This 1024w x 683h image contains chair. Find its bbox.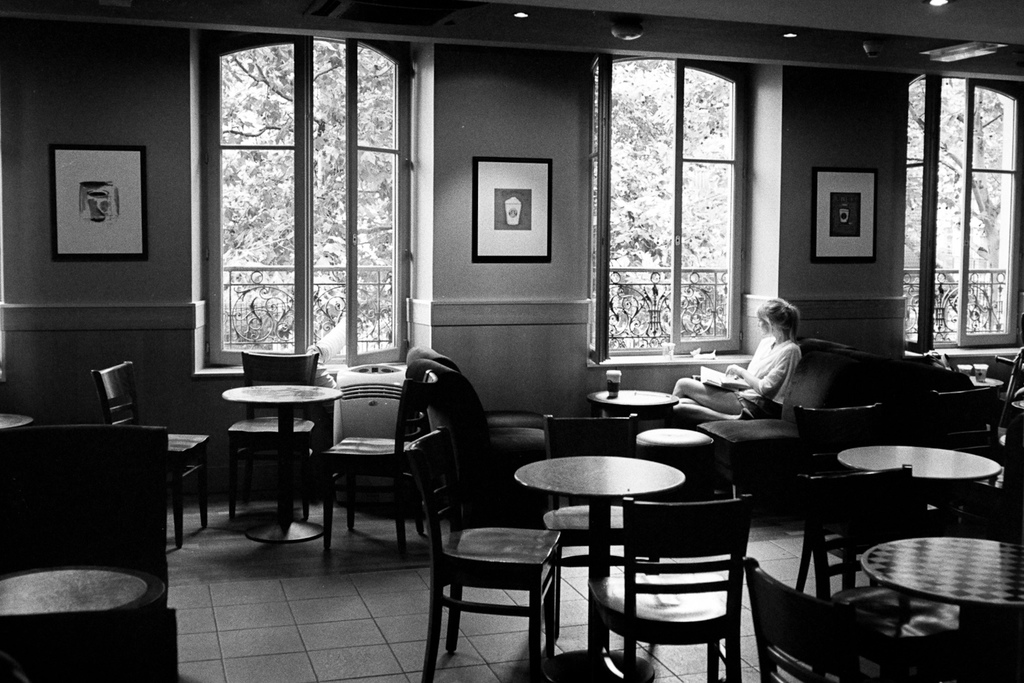
left=927, top=382, right=1004, bottom=464.
